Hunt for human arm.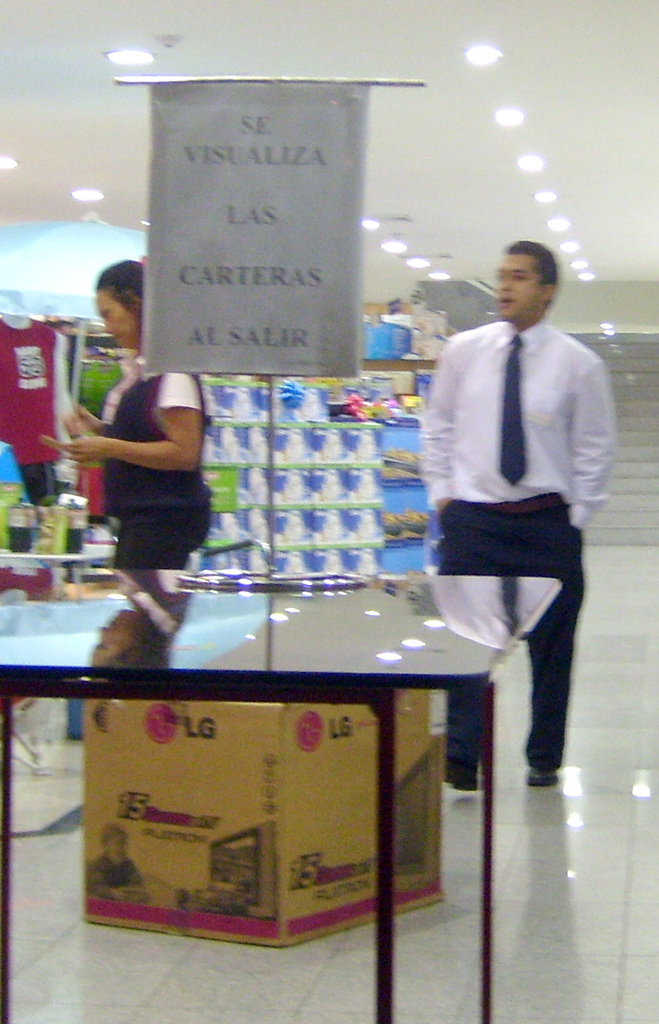
Hunted down at (left=559, top=347, right=618, bottom=535).
